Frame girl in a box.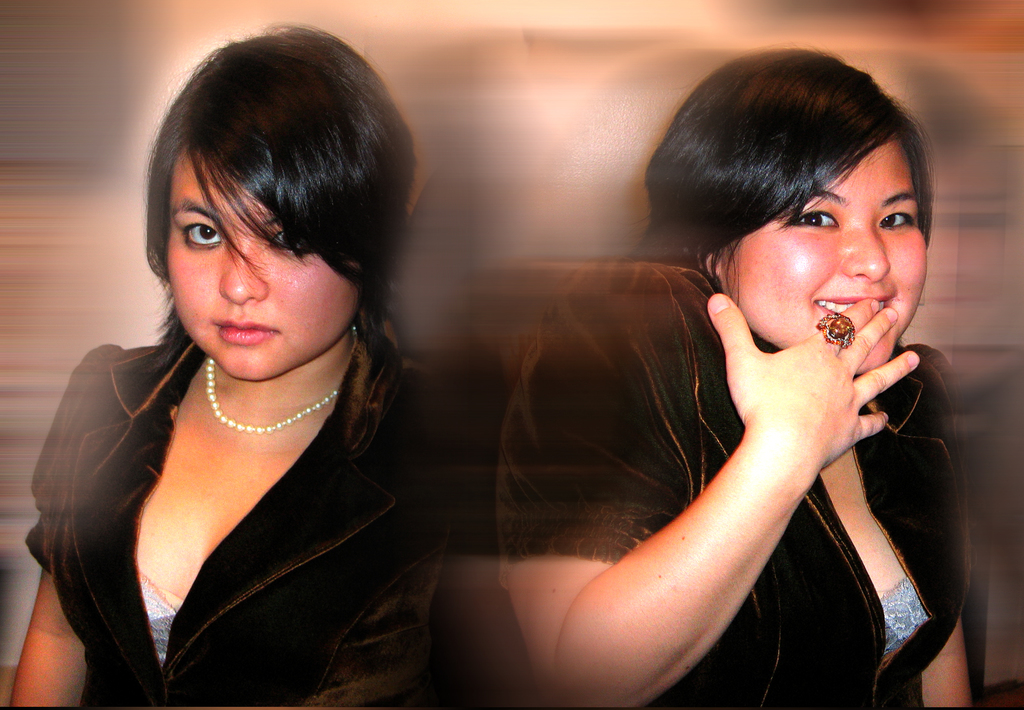
region(513, 46, 972, 708).
